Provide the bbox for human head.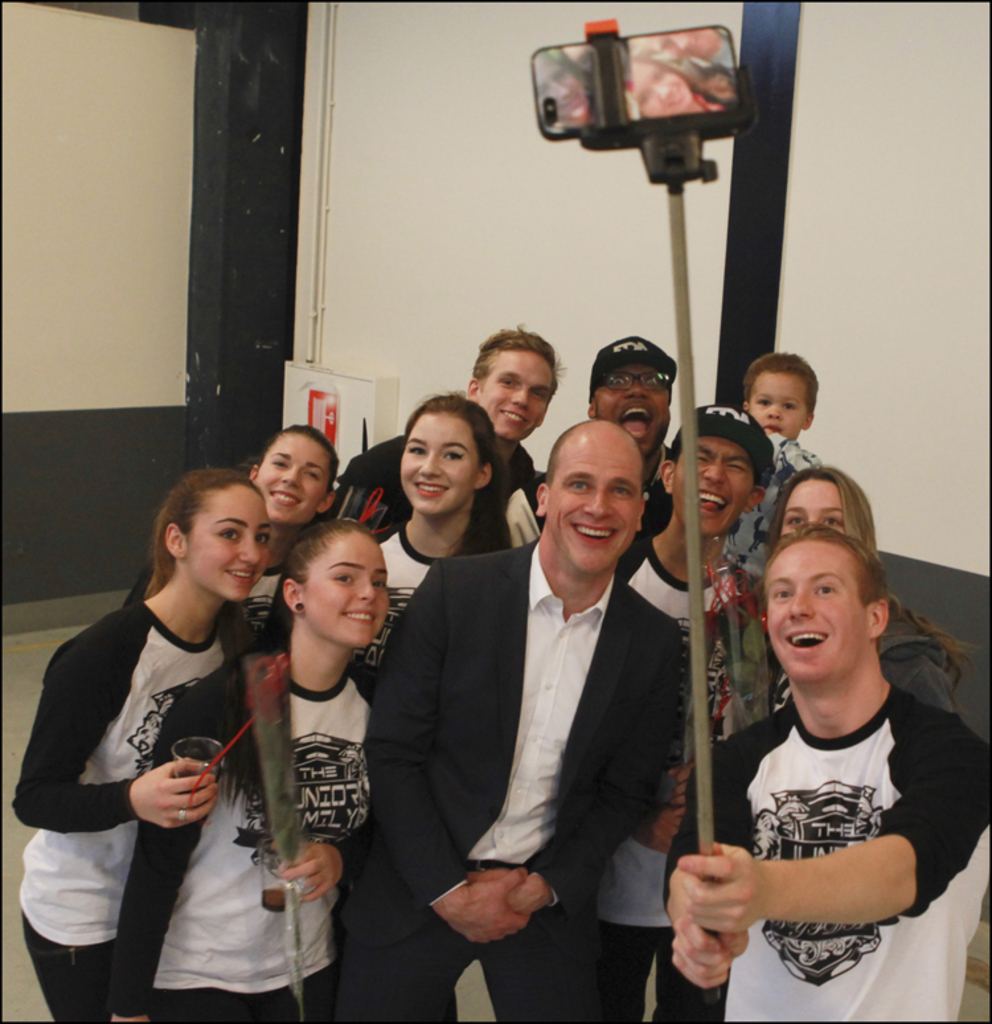
BBox(464, 316, 565, 442).
